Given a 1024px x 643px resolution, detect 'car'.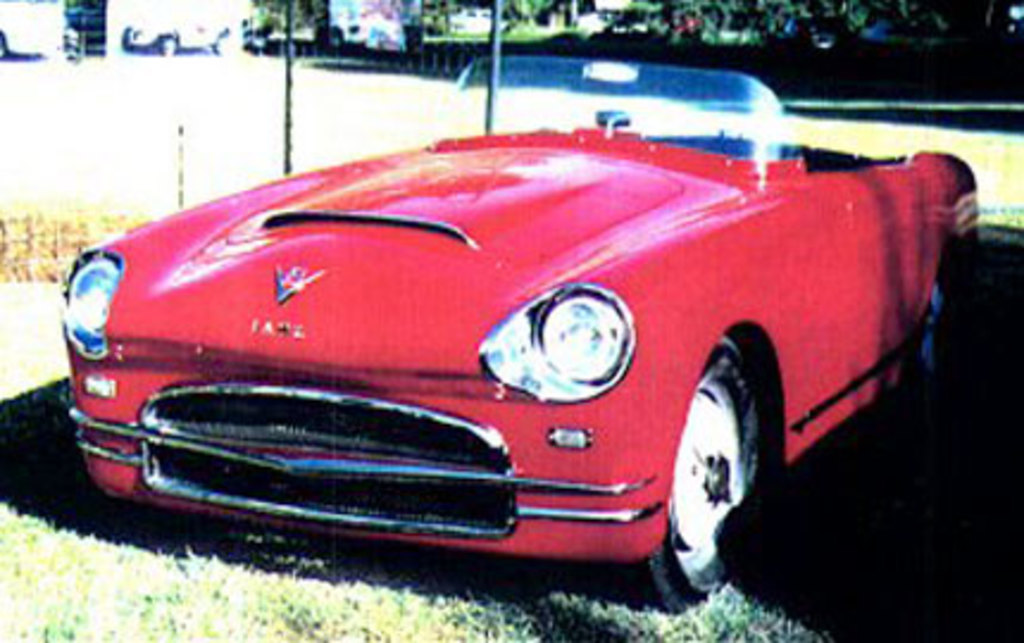
bbox=[0, 0, 60, 60].
